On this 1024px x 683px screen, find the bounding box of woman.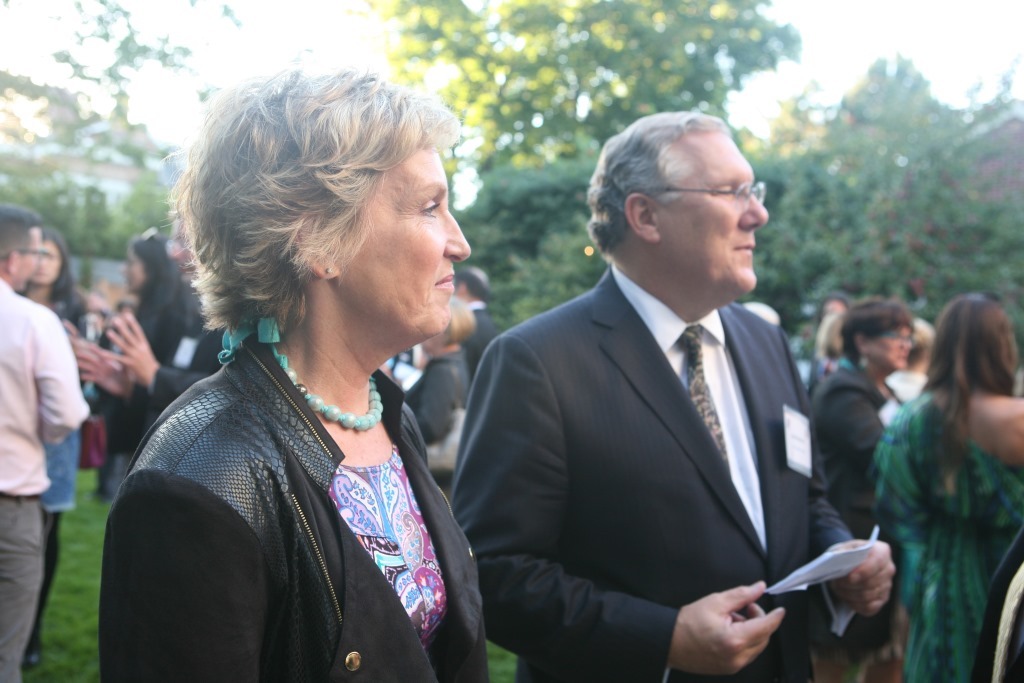
Bounding box: {"left": 871, "top": 290, "right": 1022, "bottom": 682}.
